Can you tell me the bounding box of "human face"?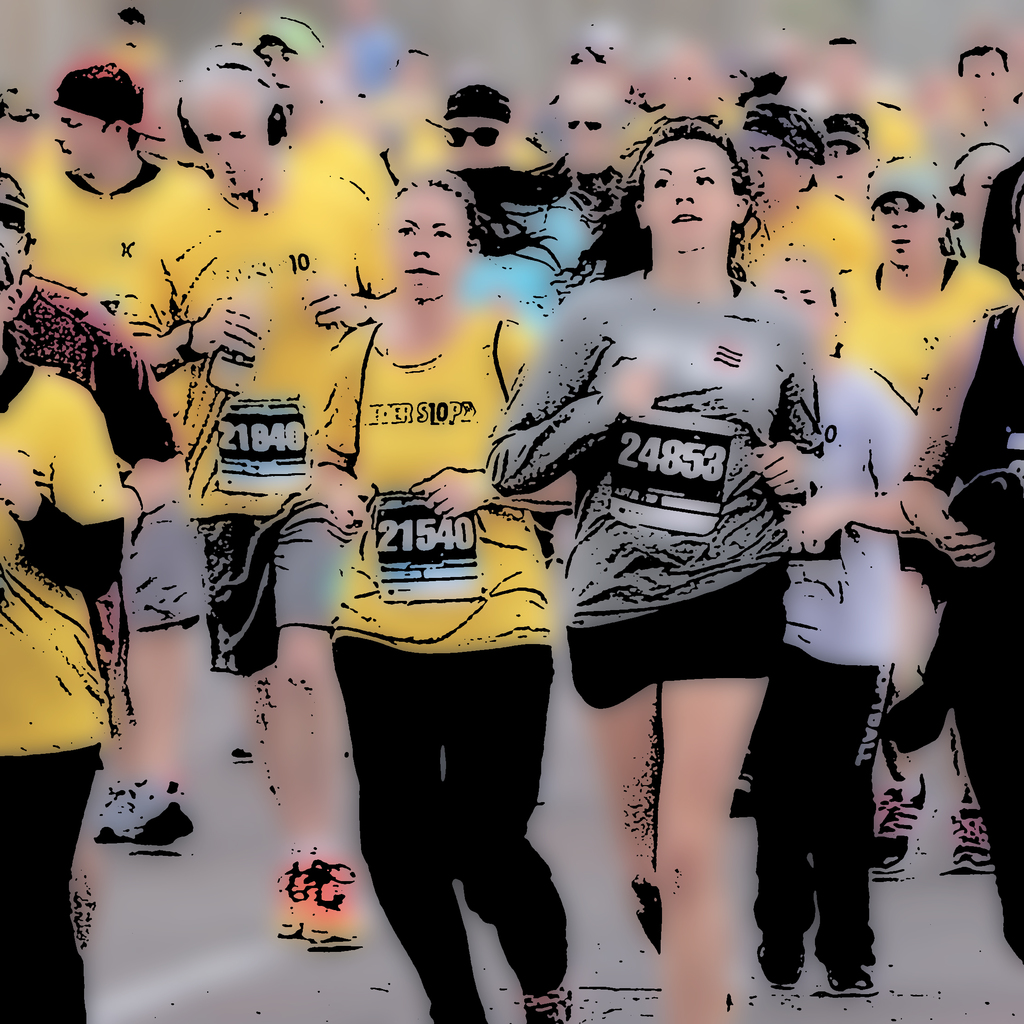
560/98/621/163.
